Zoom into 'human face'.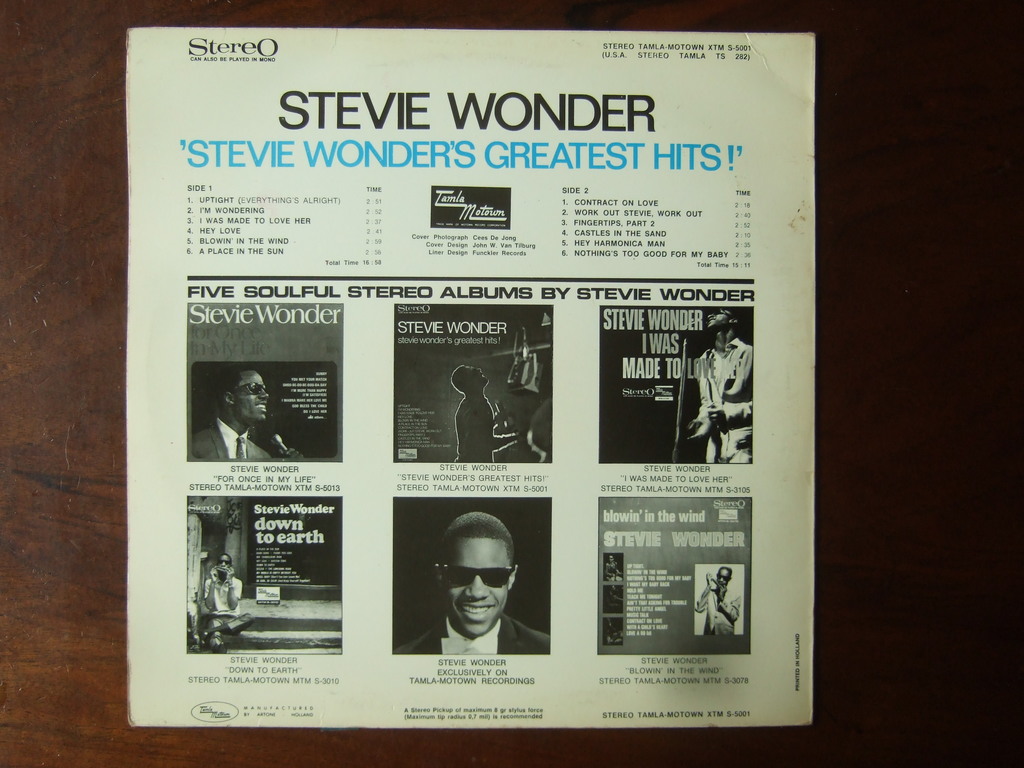
Zoom target: [437, 532, 511, 637].
